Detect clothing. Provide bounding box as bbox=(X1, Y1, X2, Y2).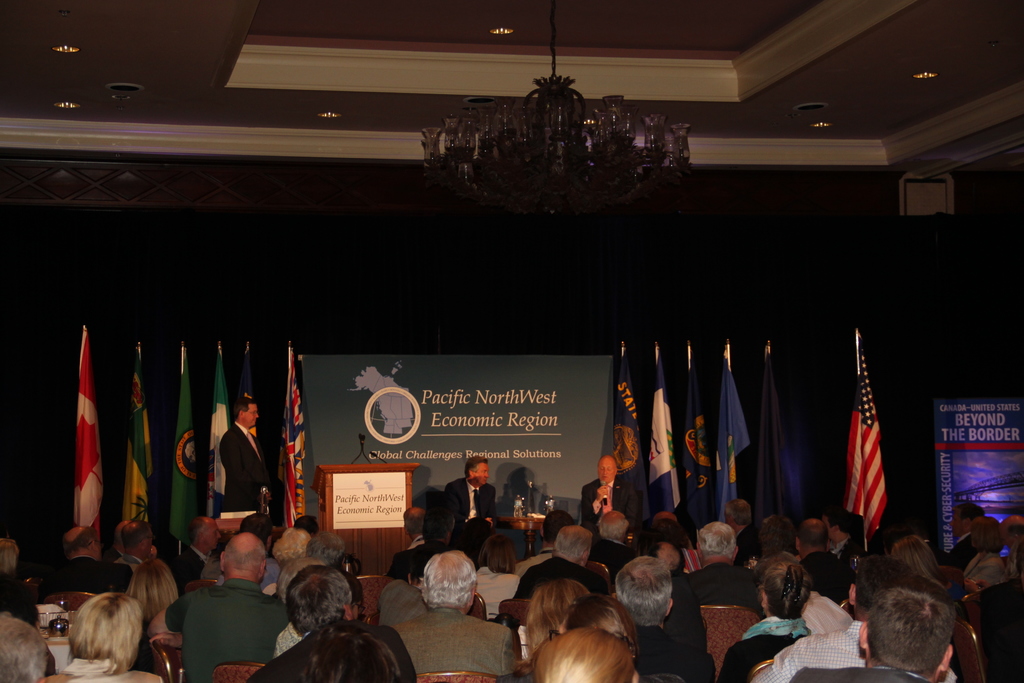
bbox=(216, 419, 270, 518).
